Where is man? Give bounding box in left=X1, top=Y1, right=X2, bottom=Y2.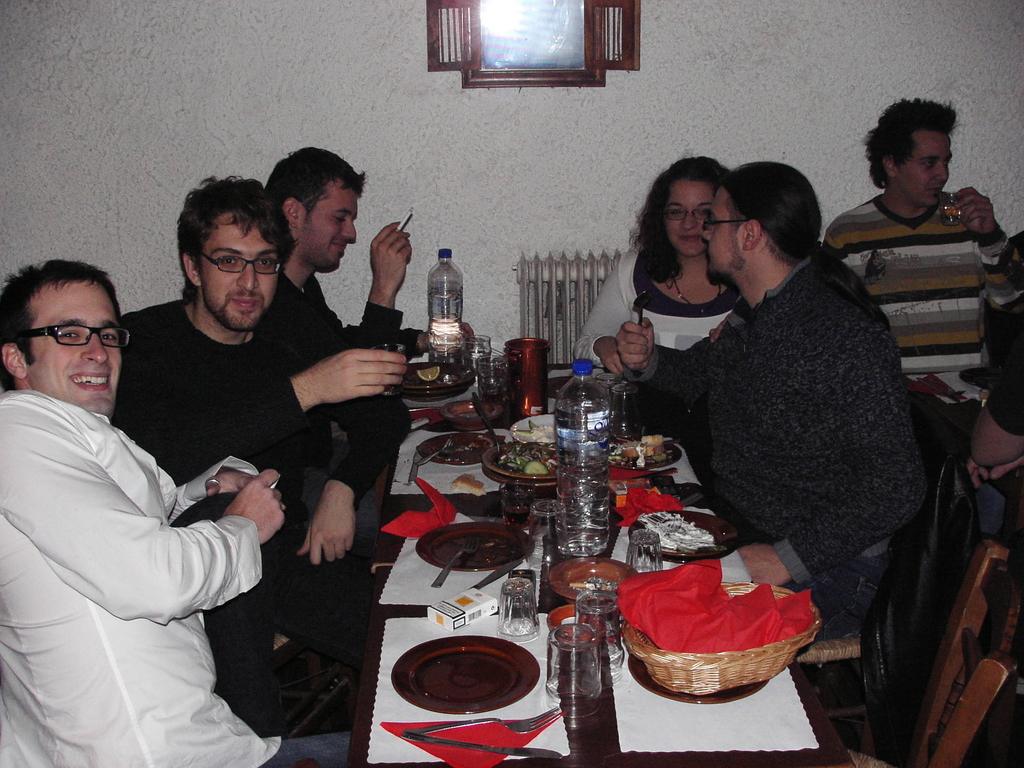
left=969, top=230, right=1023, bottom=693.
